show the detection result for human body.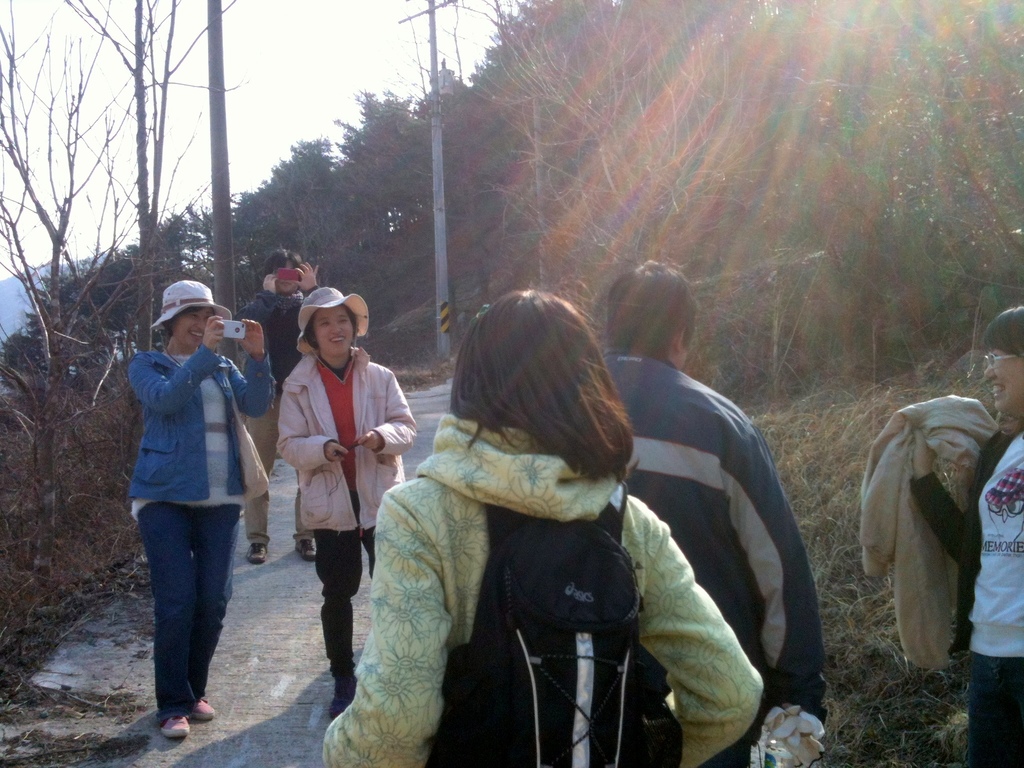
<region>130, 317, 274, 737</region>.
